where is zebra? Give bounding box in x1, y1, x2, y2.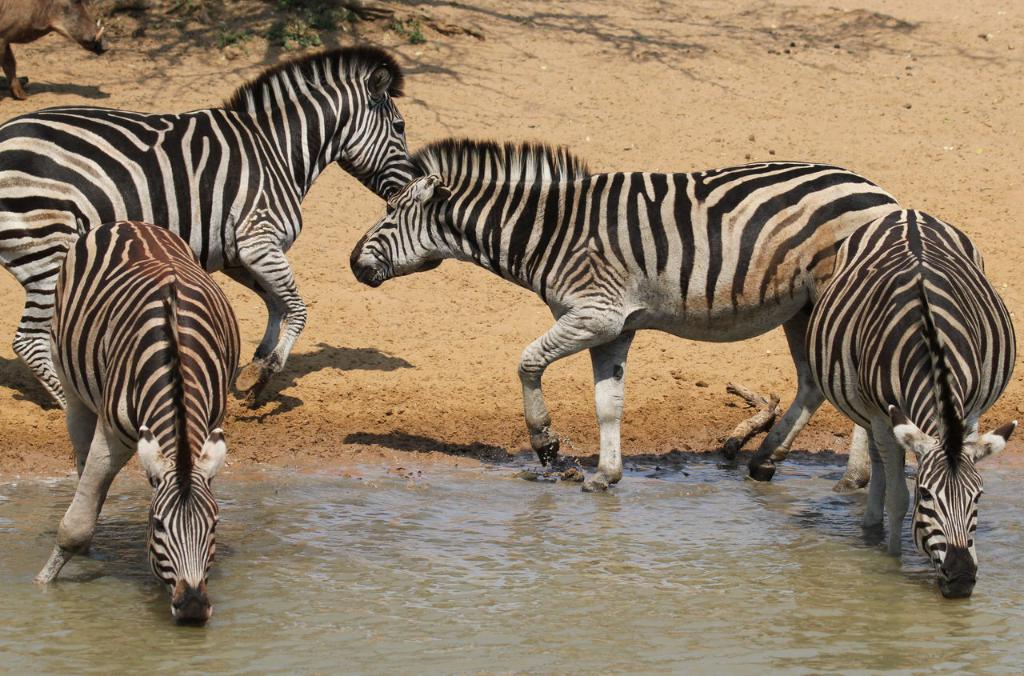
348, 138, 903, 494.
